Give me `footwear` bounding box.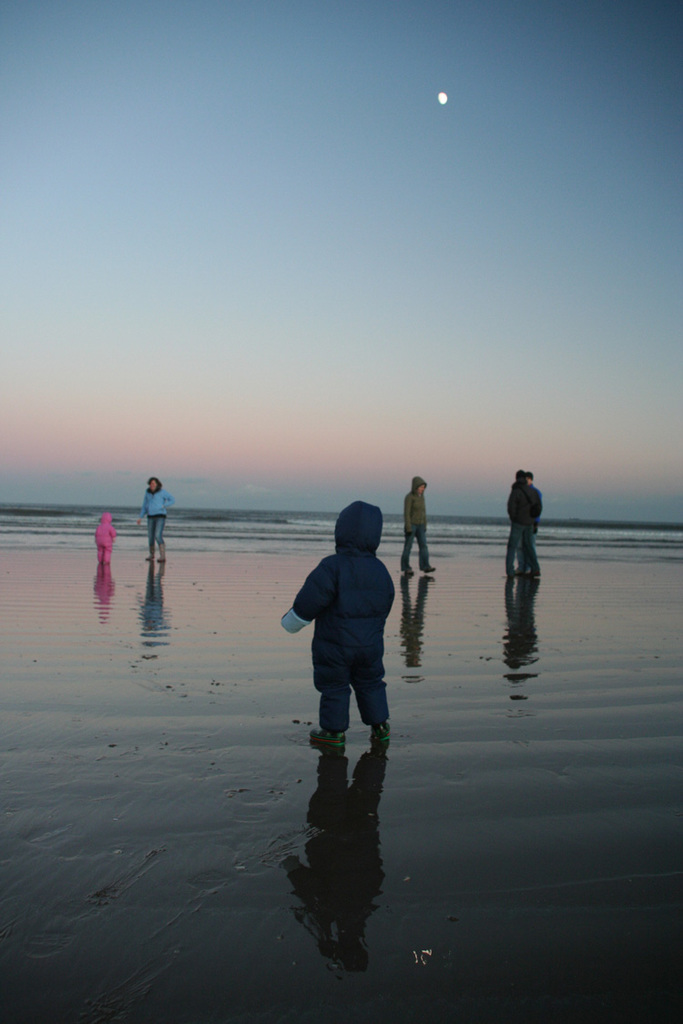
[left=402, top=567, right=411, bottom=575].
